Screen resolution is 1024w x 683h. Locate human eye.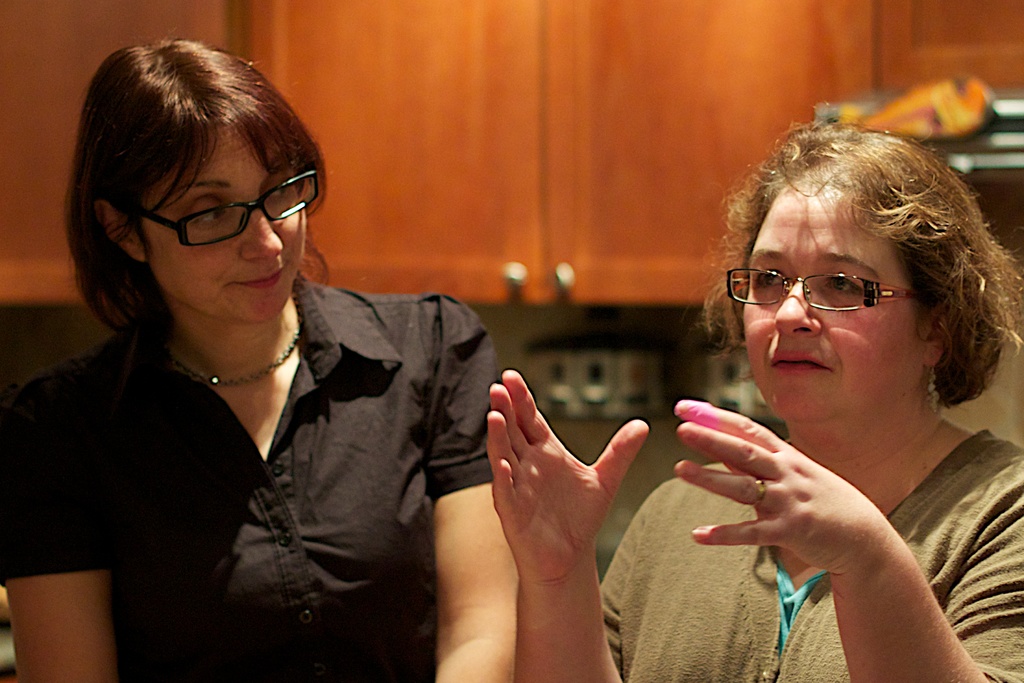
<bbox>753, 268, 790, 290</bbox>.
